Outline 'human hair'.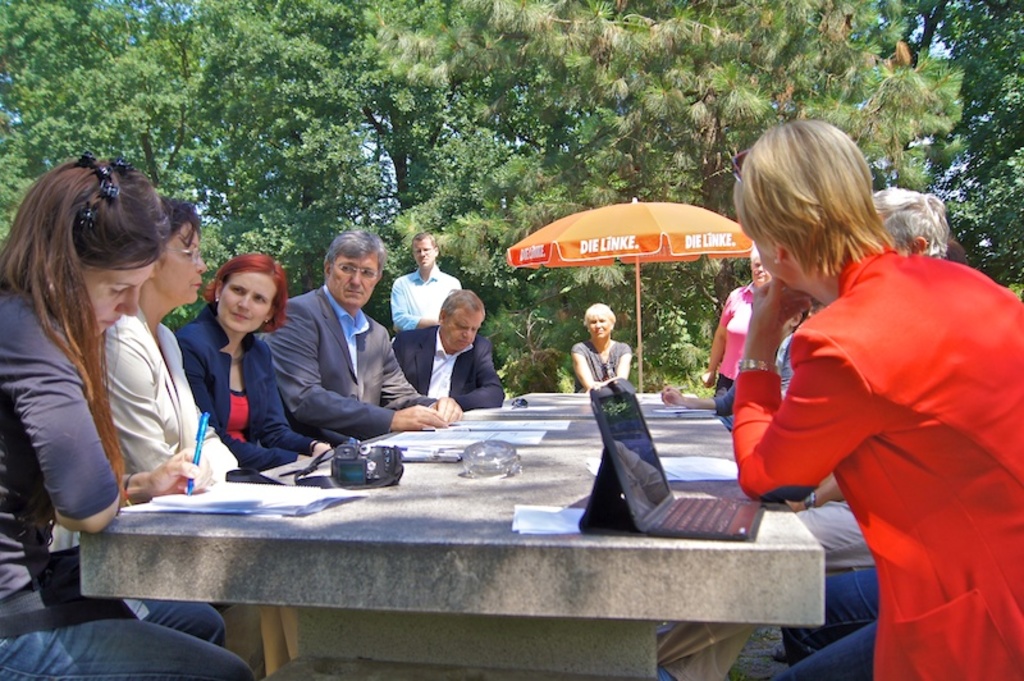
Outline: pyautogui.locateOnScreen(579, 301, 616, 333).
